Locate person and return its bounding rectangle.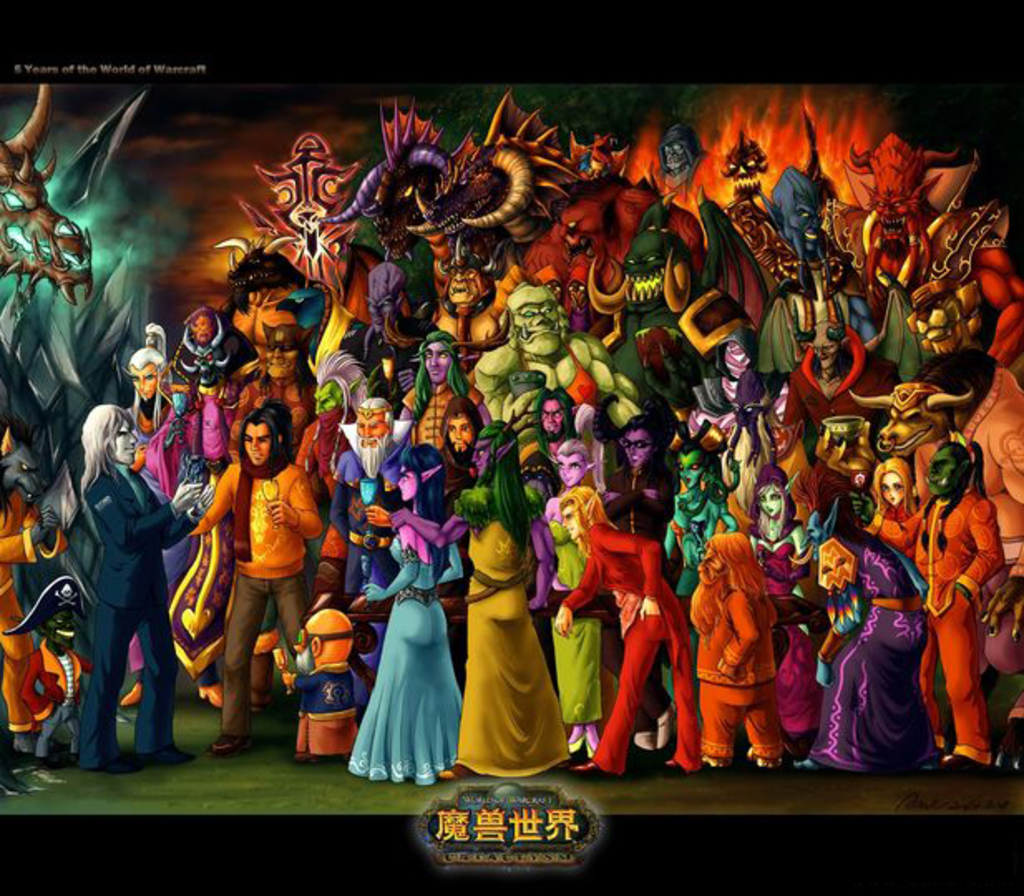
x1=805, y1=503, x2=958, y2=742.
